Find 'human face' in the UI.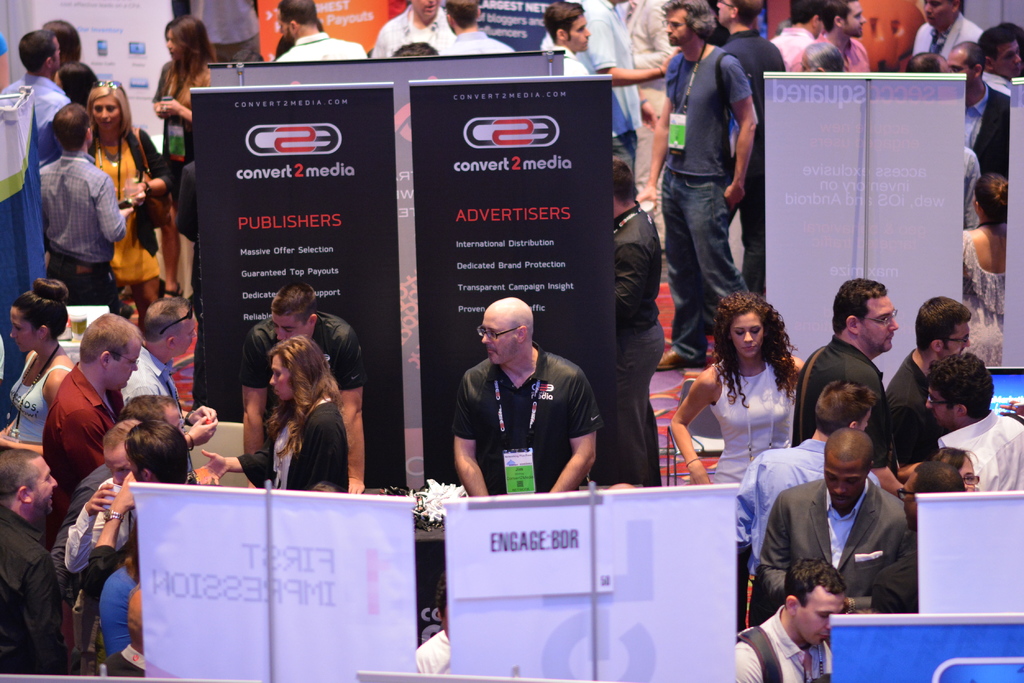
UI element at left=943, top=45, right=971, bottom=73.
